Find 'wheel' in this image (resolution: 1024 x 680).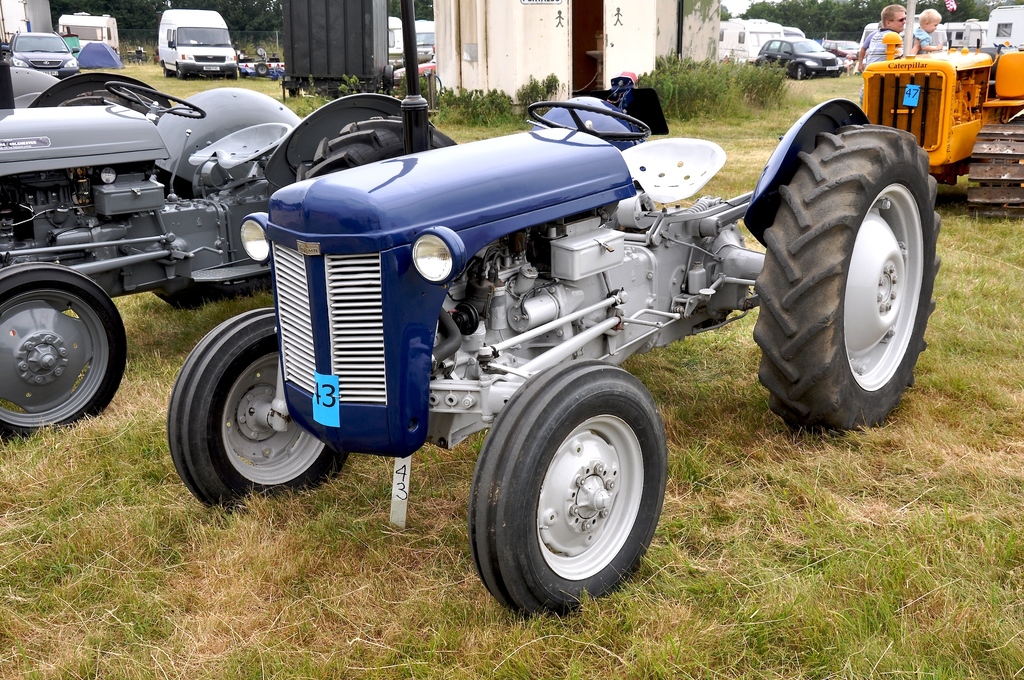
bbox(0, 264, 126, 440).
